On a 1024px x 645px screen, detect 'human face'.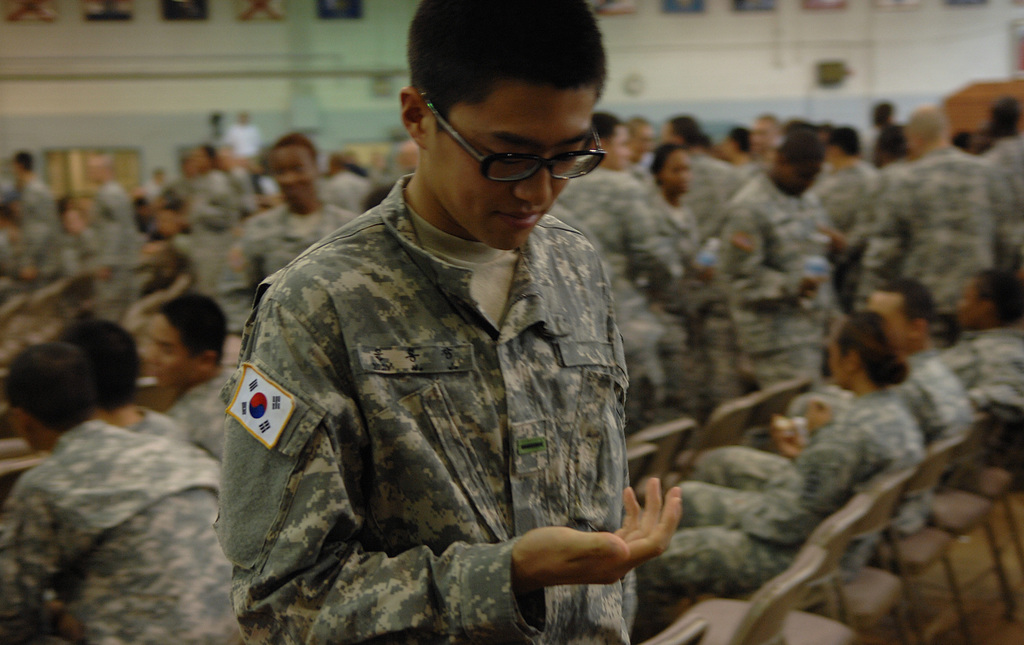
435:86:607:250.
